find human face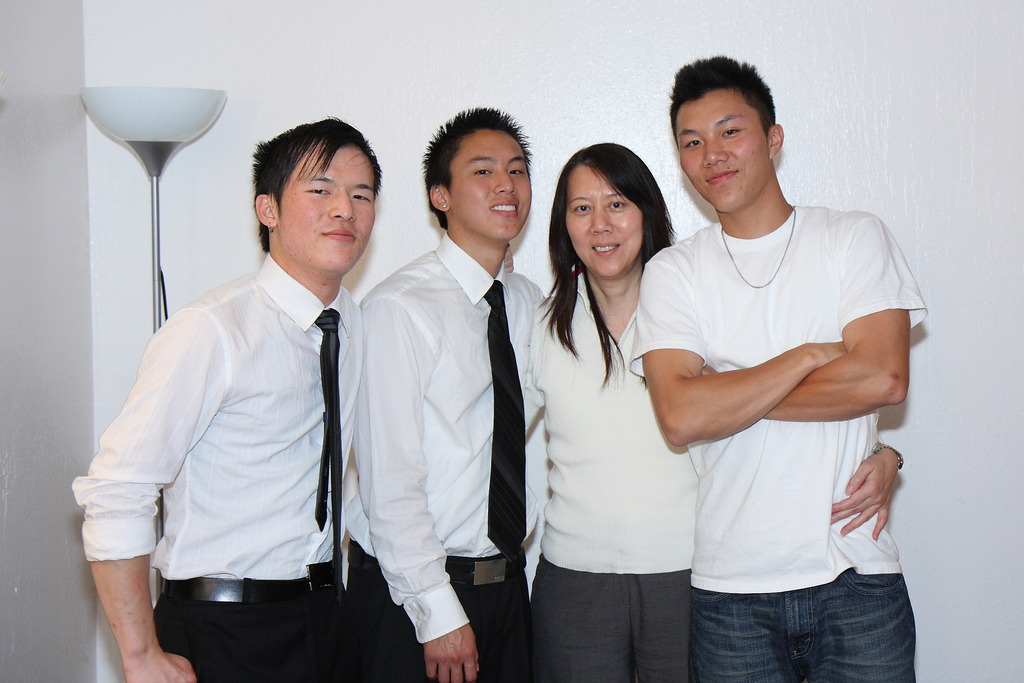
box(564, 167, 640, 278)
